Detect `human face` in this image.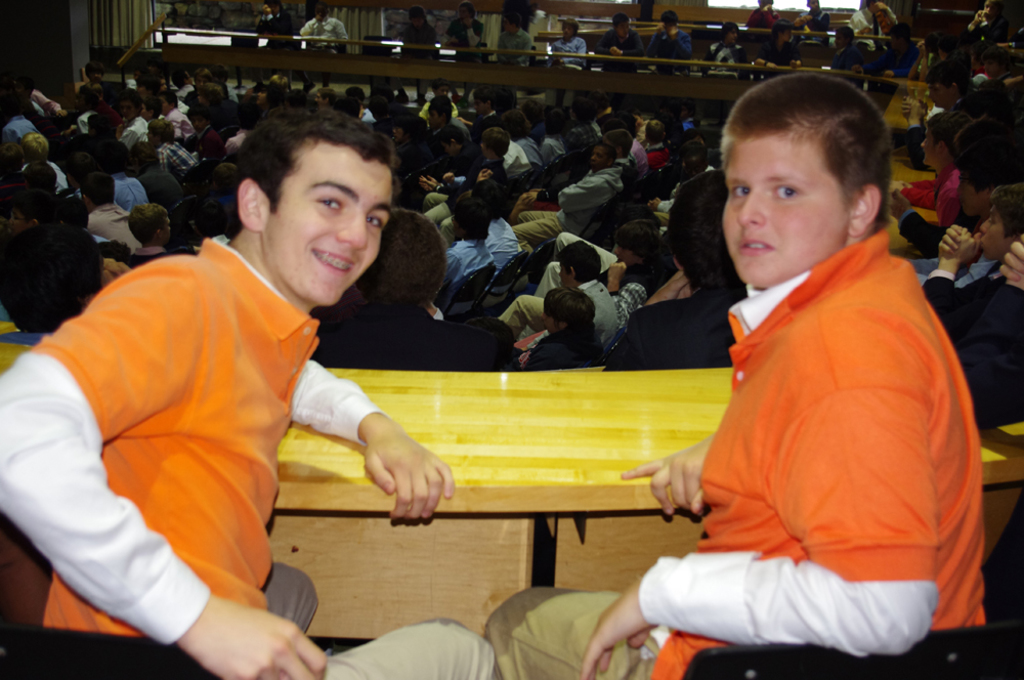
Detection: box(959, 176, 982, 214).
